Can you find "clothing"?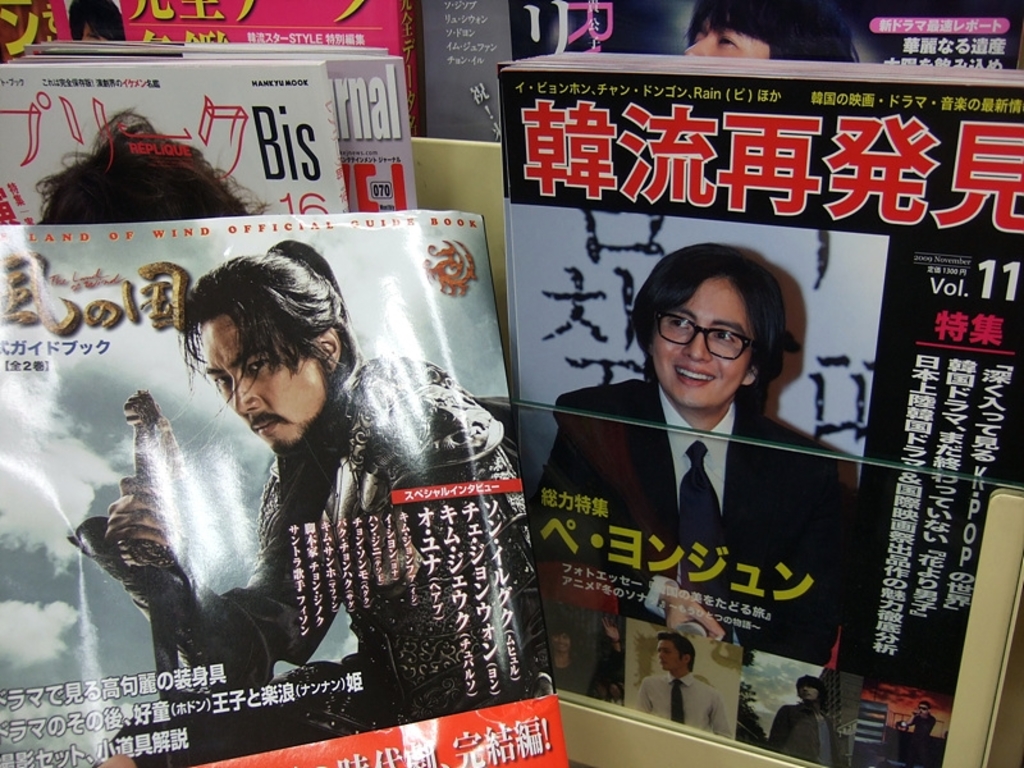
Yes, bounding box: locate(636, 675, 726, 744).
